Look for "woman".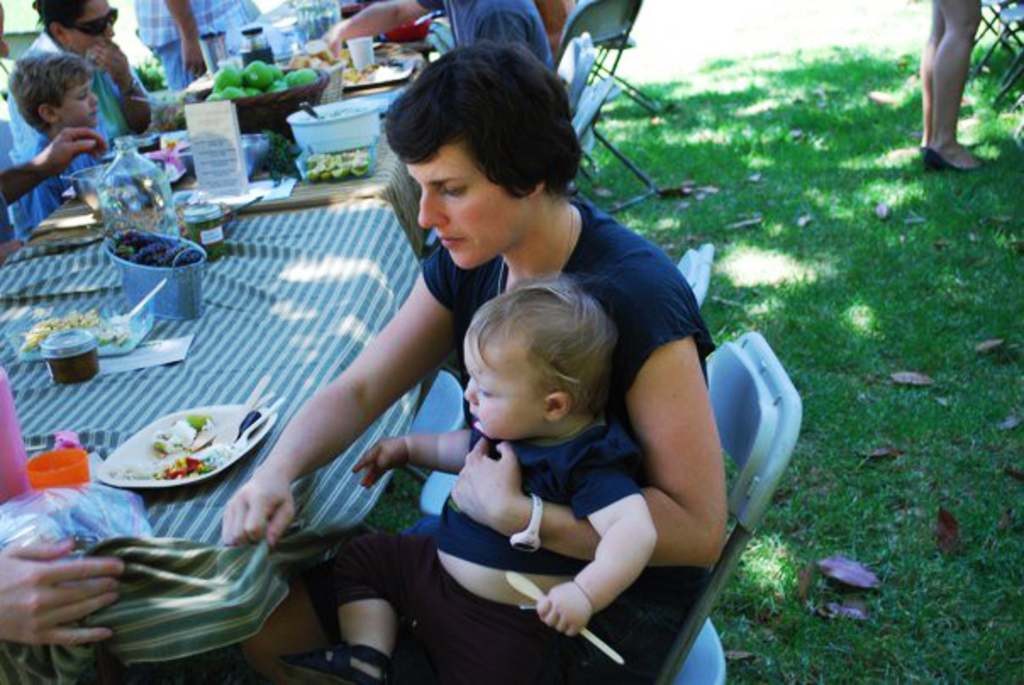
Found: left=209, top=58, right=783, bottom=663.
